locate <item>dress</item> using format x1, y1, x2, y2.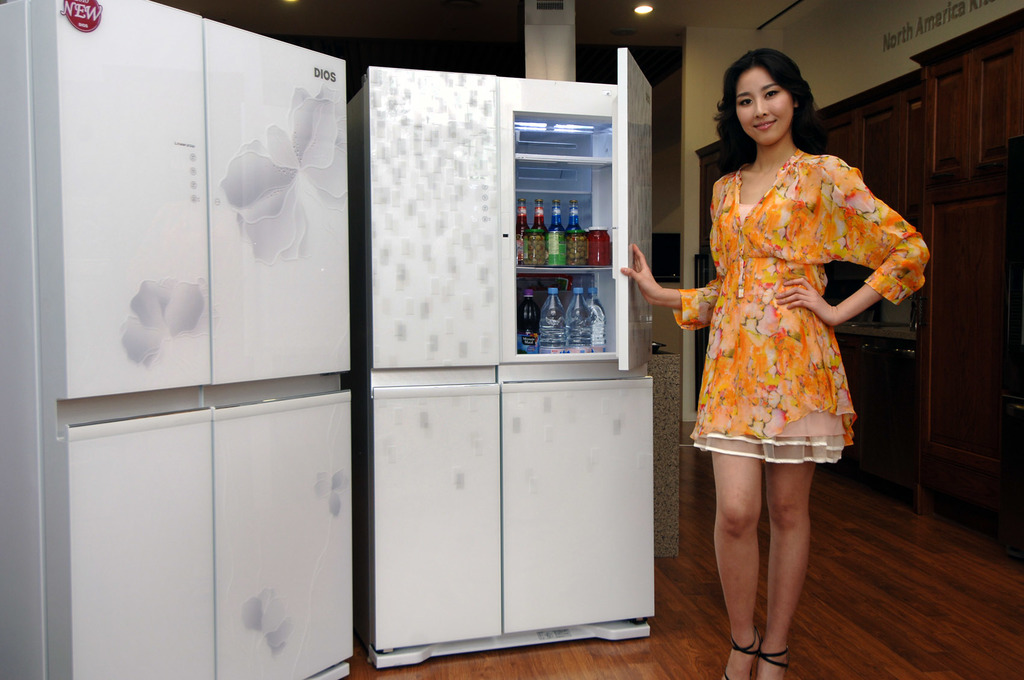
675, 147, 935, 464.
